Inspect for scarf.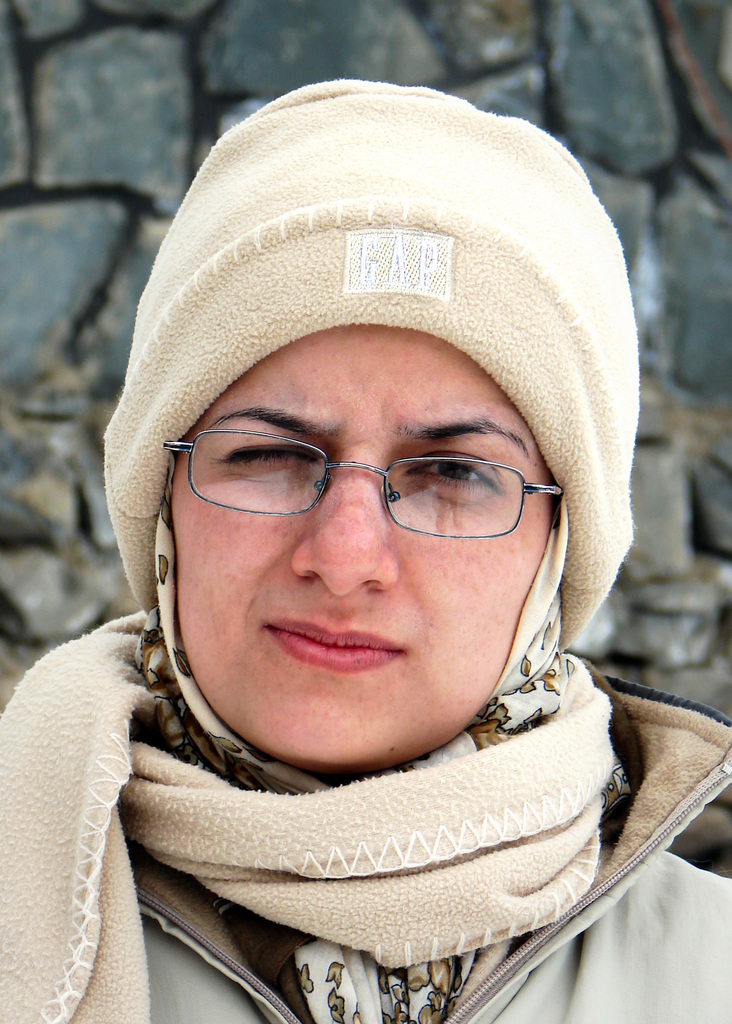
Inspection: <box>126,447,640,1023</box>.
